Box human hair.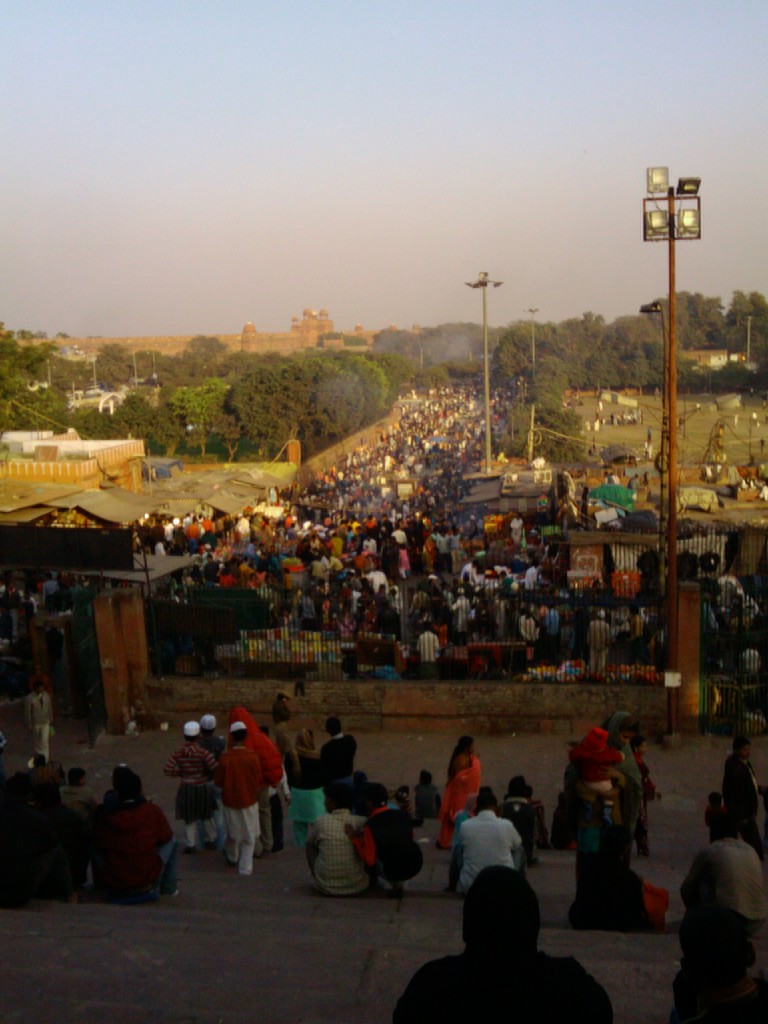
rect(442, 732, 474, 775).
